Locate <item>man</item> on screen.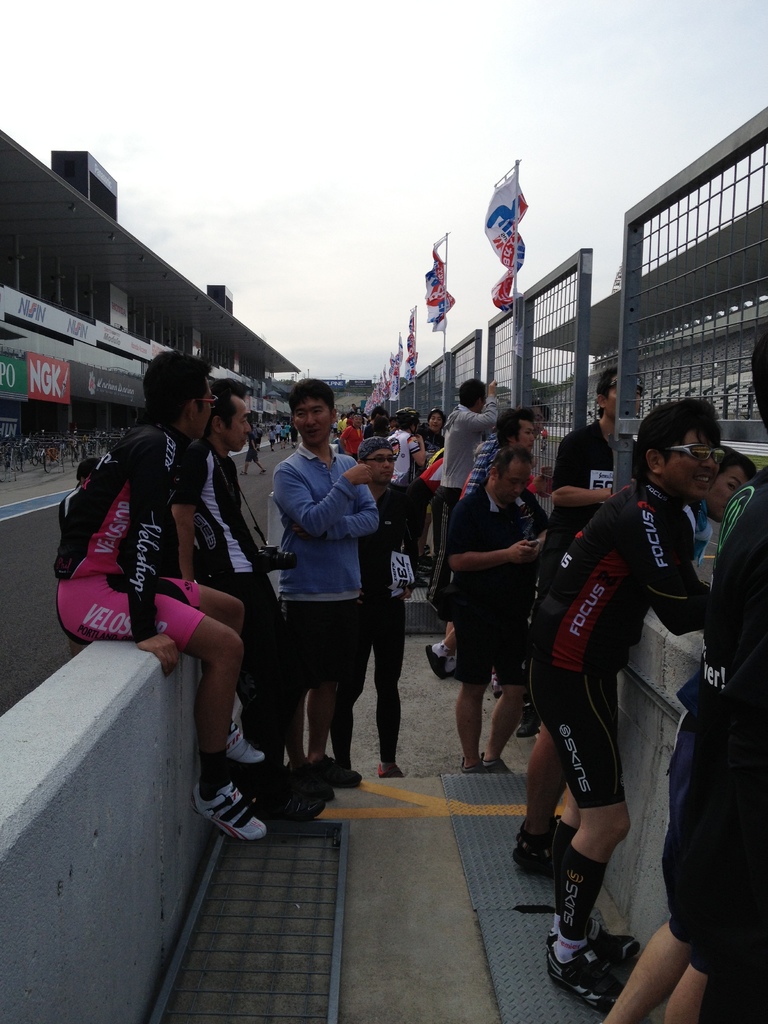
On screen at left=598, top=317, right=767, bottom=1023.
